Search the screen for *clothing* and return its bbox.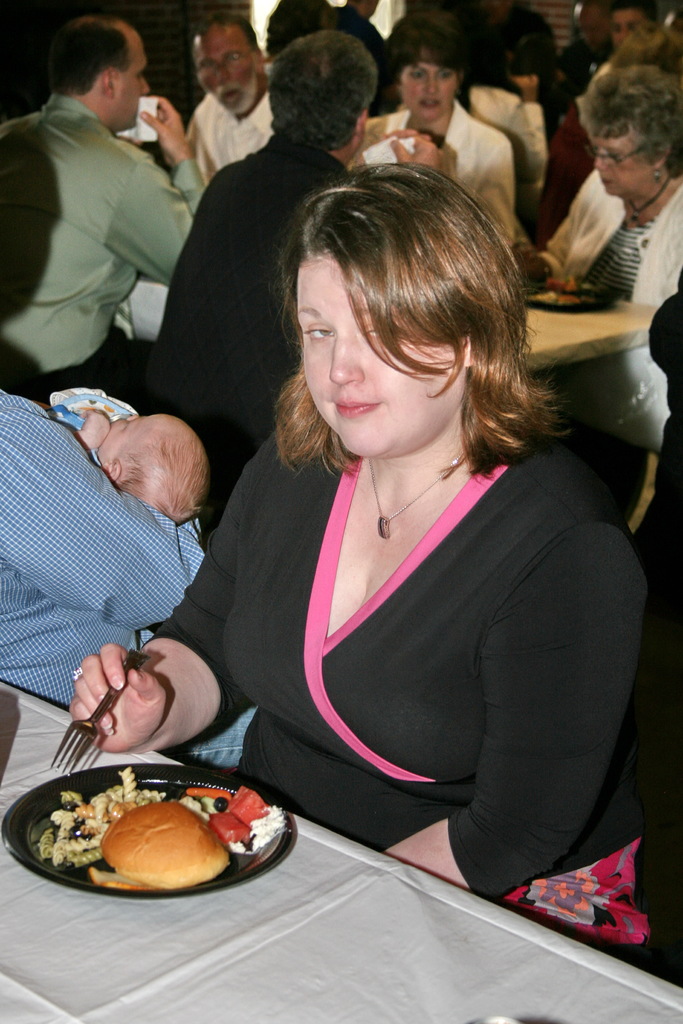
Found: 530:159:682:461.
